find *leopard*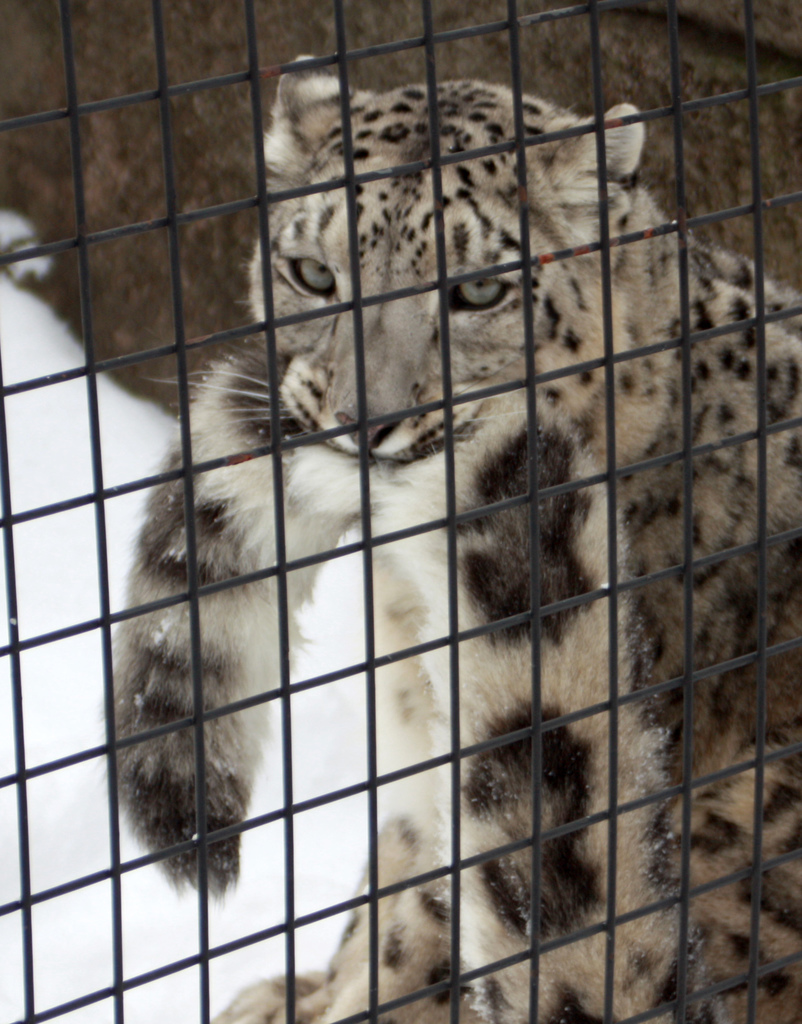
[97,51,801,1023]
